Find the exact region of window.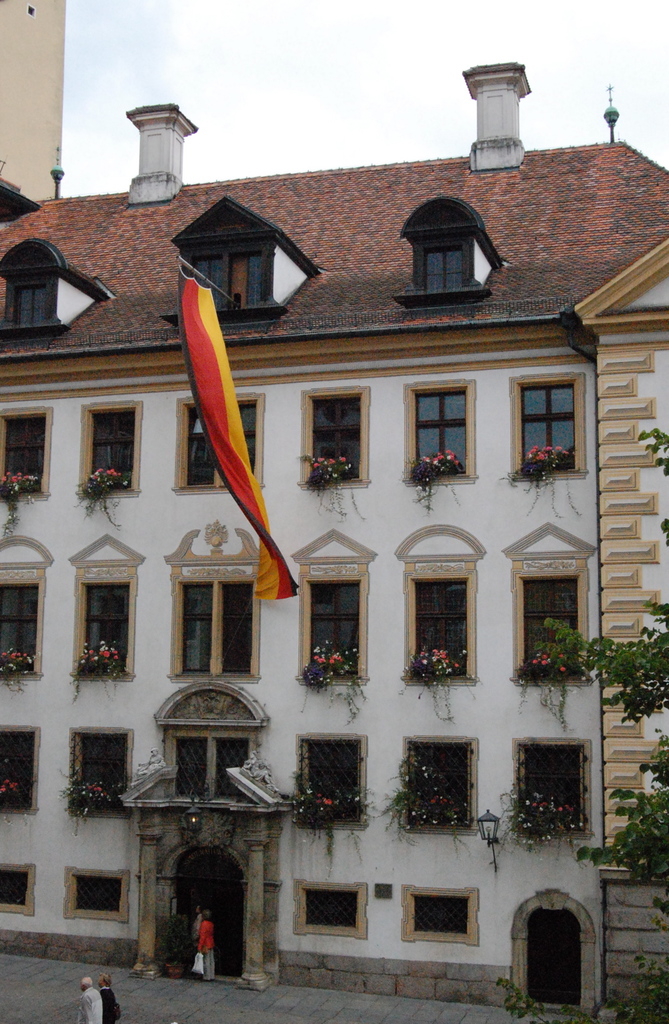
Exact region: box(300, 578, 361, 673).
